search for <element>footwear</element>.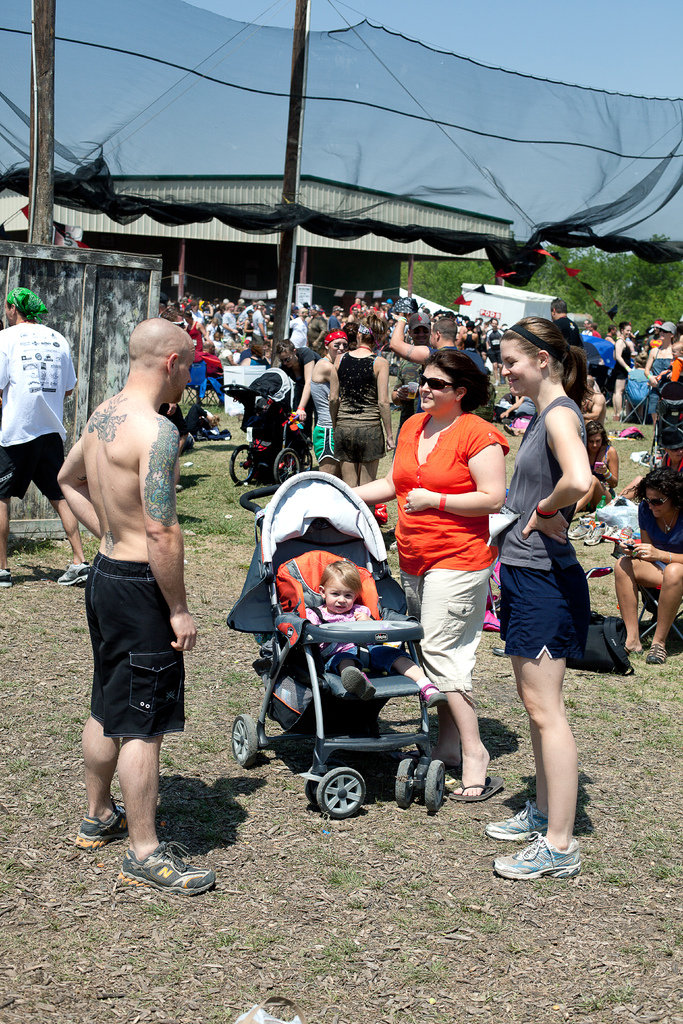
Found at {"left": 446, "top": 772, "right": 507, "bottom": 801}.
